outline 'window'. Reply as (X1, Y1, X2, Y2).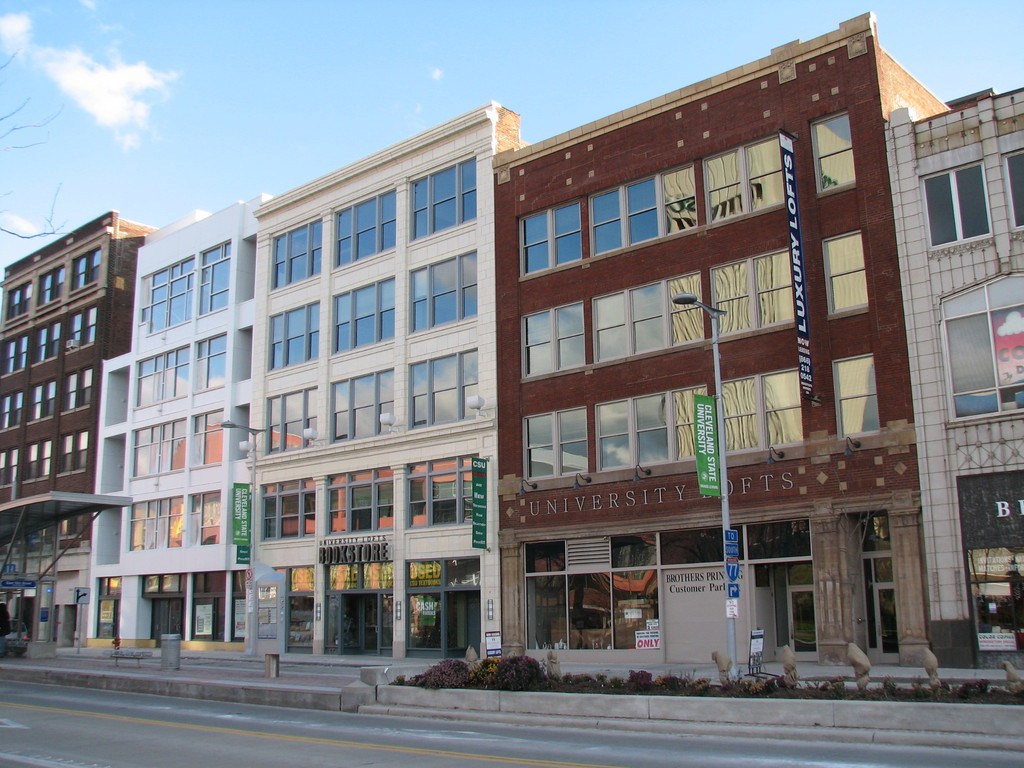
(660, 165, 700, 236).
